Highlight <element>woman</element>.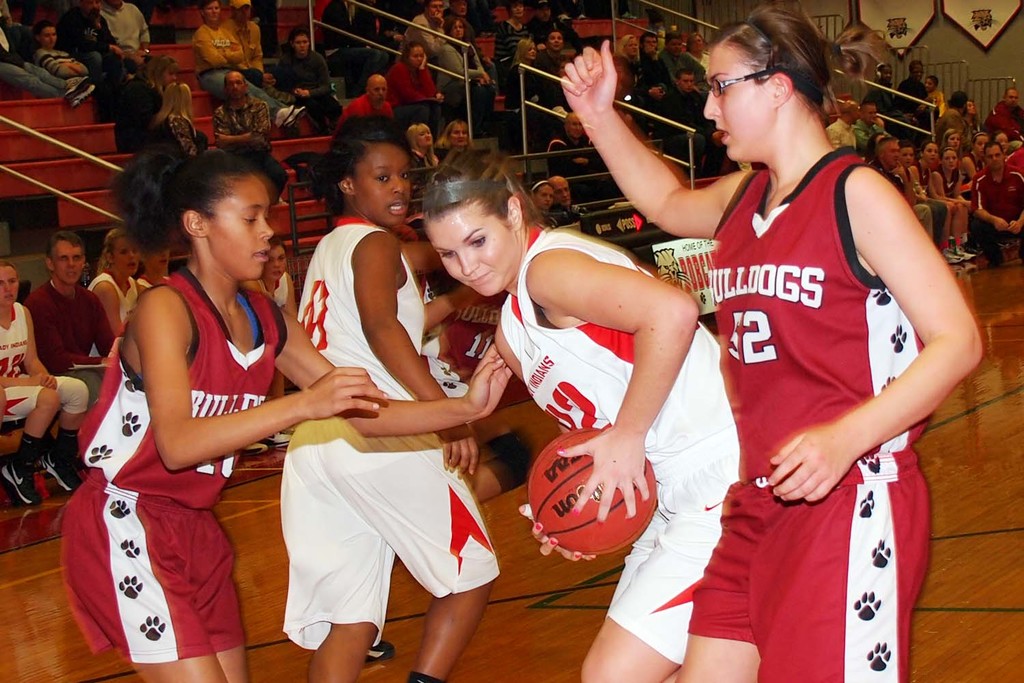
Highlighted region: <box>436,16,507,128</box>.
